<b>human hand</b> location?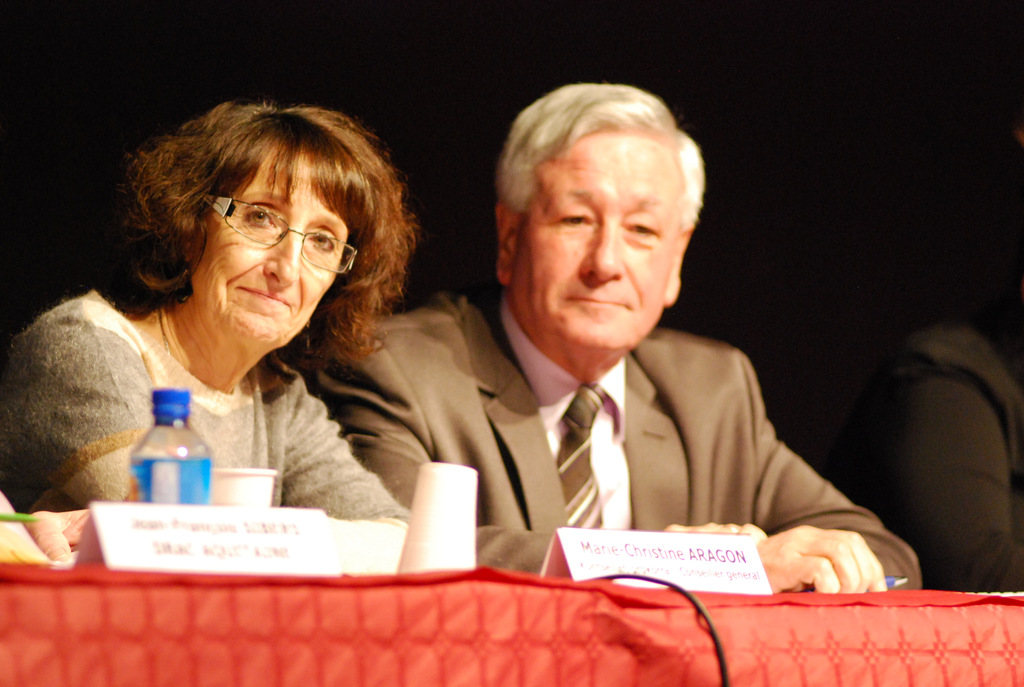
detection(0, 488, 52, 562)
